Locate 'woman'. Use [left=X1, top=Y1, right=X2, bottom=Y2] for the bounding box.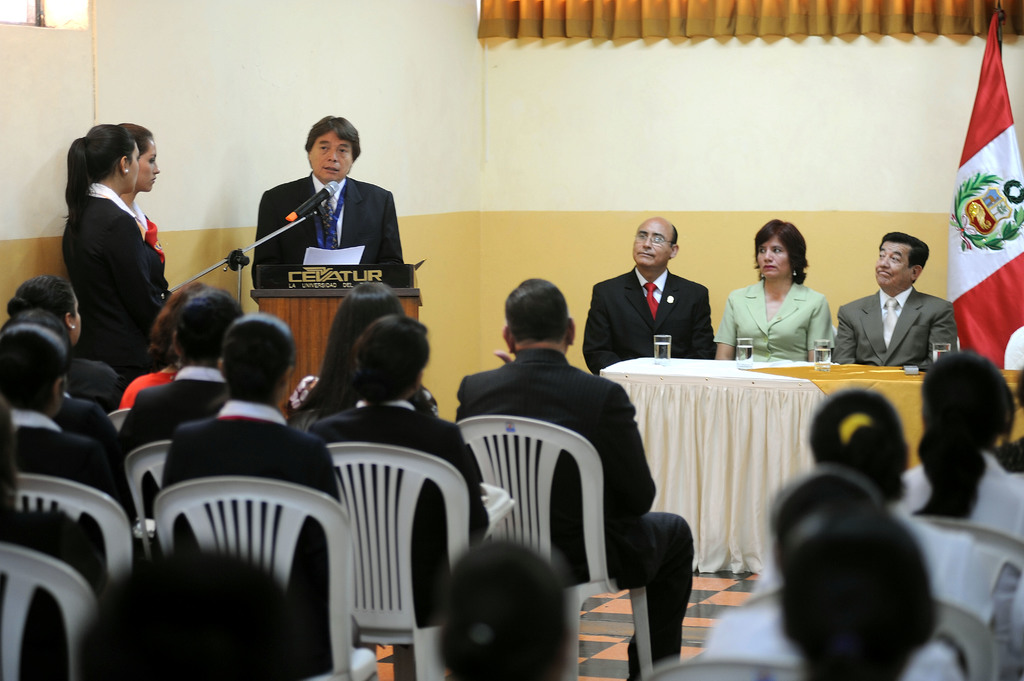
[left=0, top=317, right=132, bottom=560].
